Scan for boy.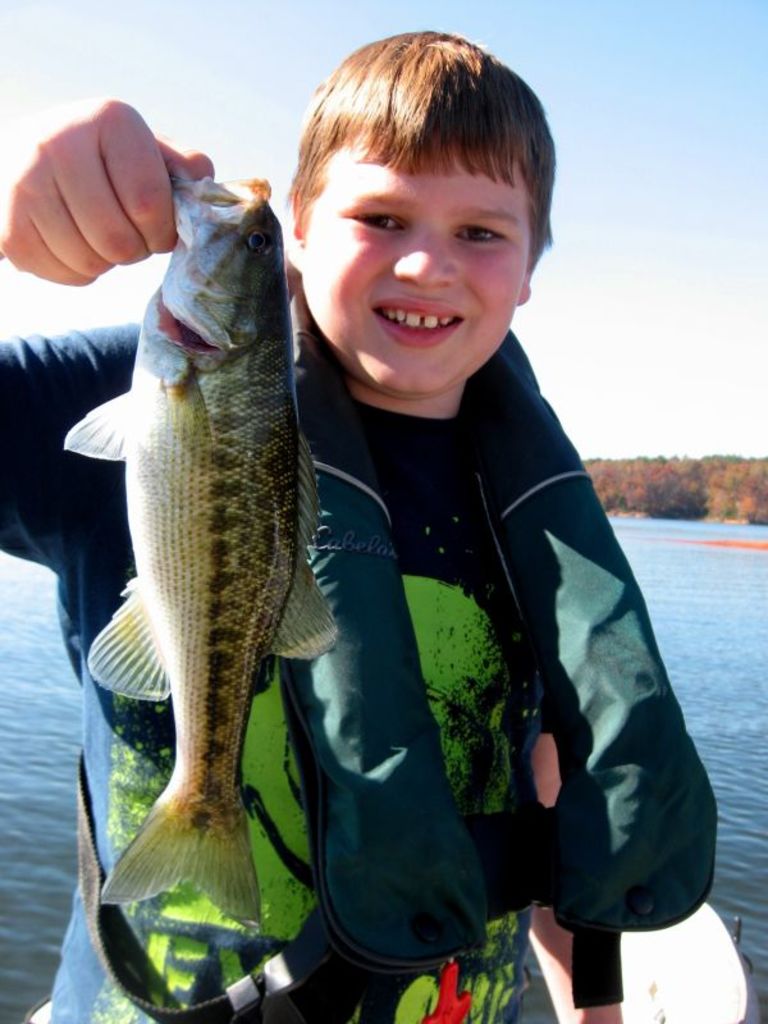
Scan result: (0, 23, 716, 1023).
